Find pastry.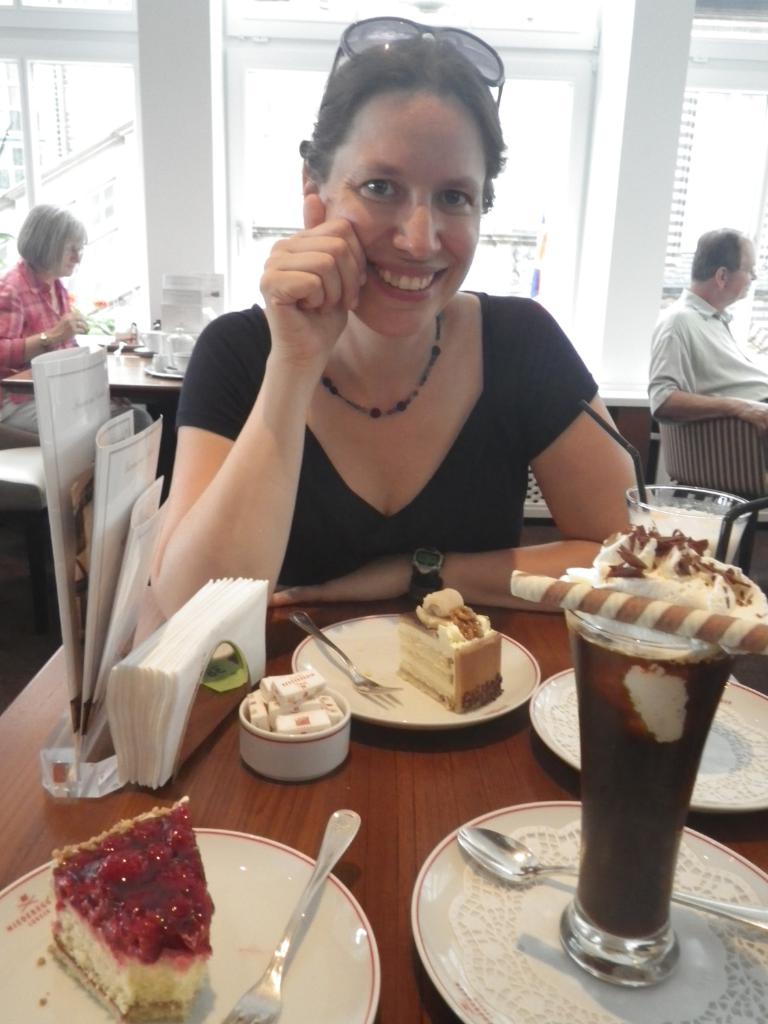
397:589:506:710.
